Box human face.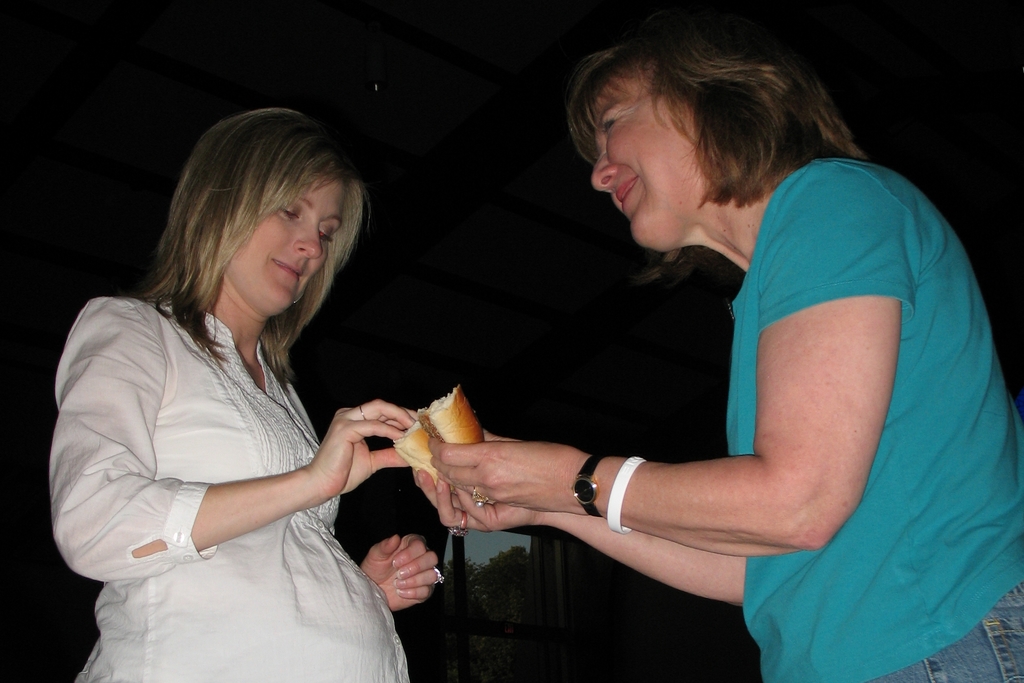
Rect(220, 176, 349, 320).
